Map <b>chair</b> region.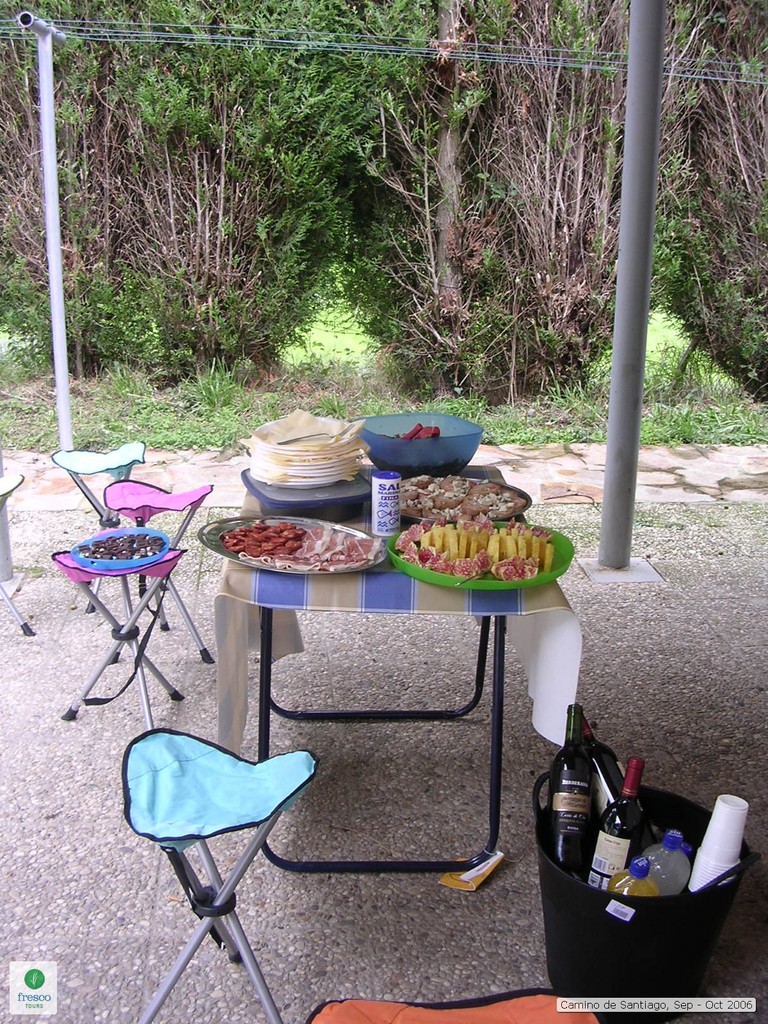
Mapped to BBox(125, 716, 303, 1023).
